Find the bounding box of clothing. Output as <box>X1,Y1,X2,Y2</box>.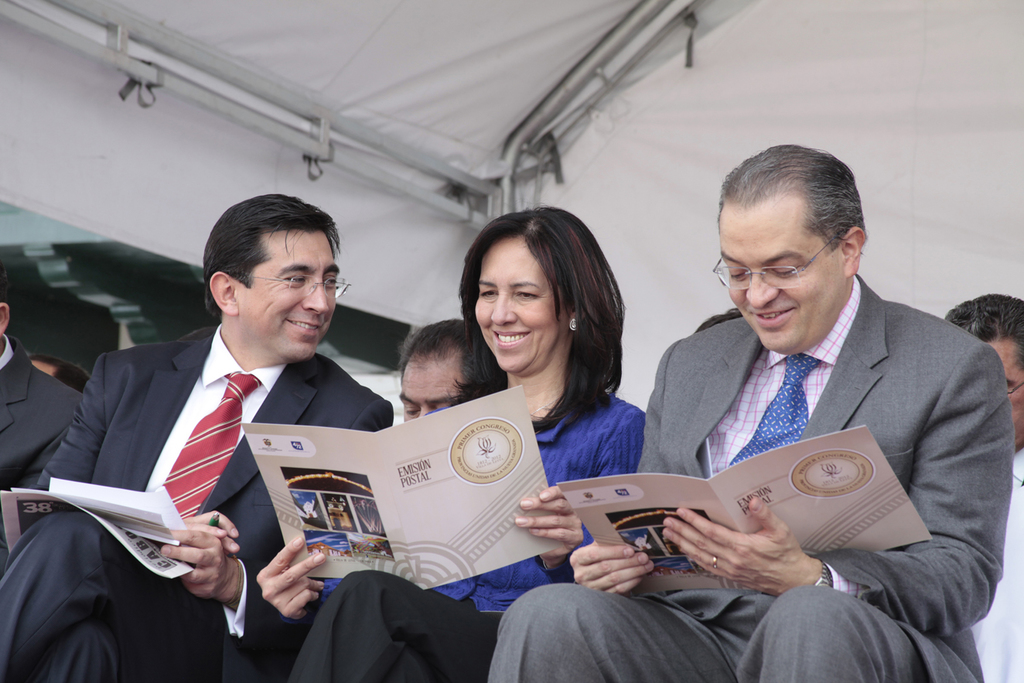
<box>0,331,83,567</box>.
